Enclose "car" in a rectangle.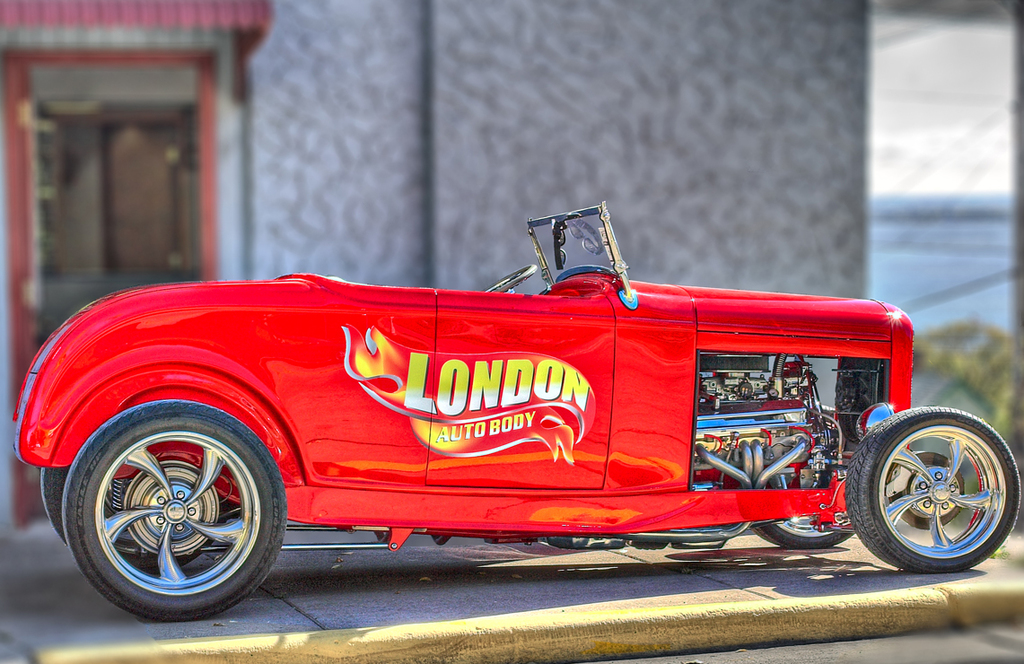
(left=11, top=199, right=1023, bottom=624).
